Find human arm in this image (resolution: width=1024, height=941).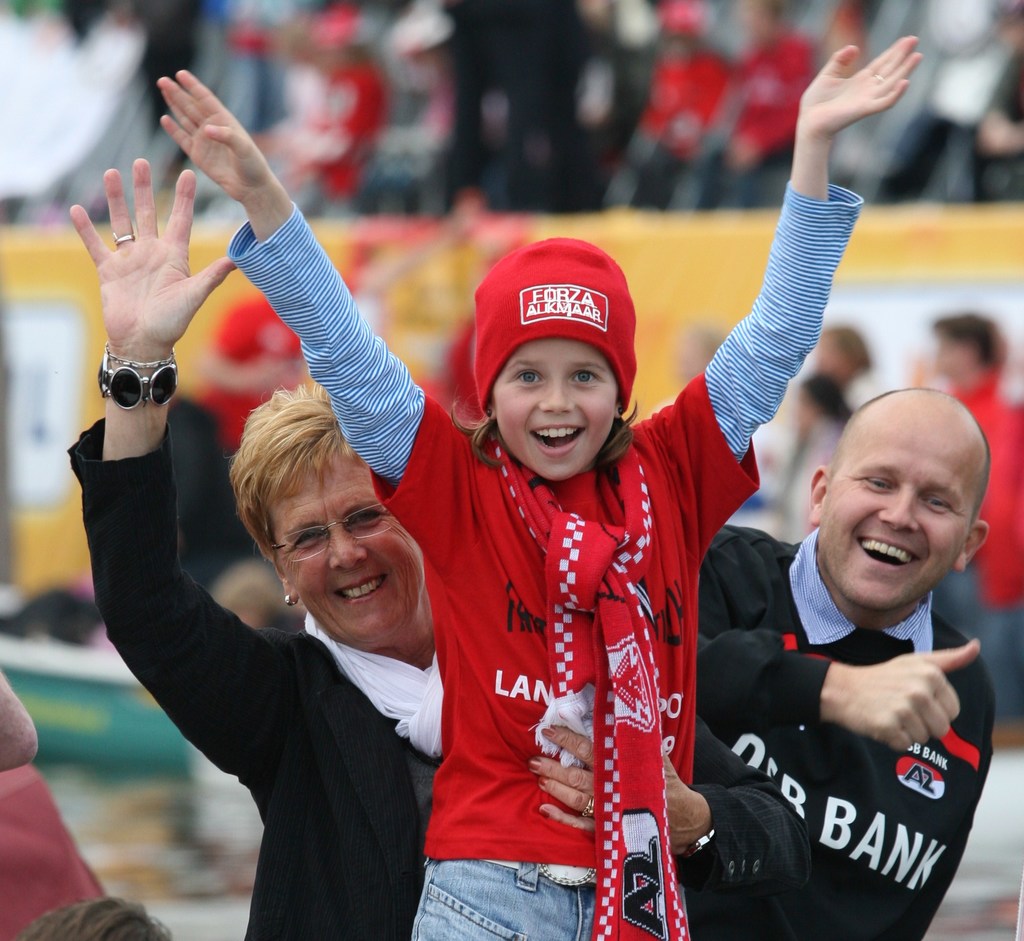
x1=152, y1=74, x2=449, y2=547.
